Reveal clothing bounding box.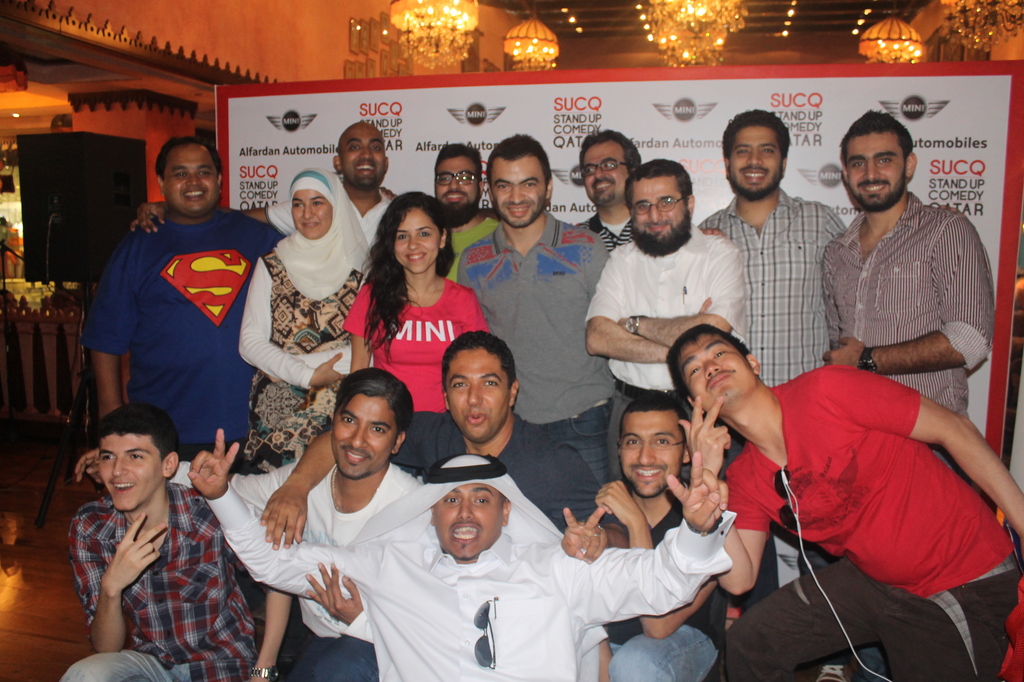
Revealed: bbox(202, 448, 737, 681).
